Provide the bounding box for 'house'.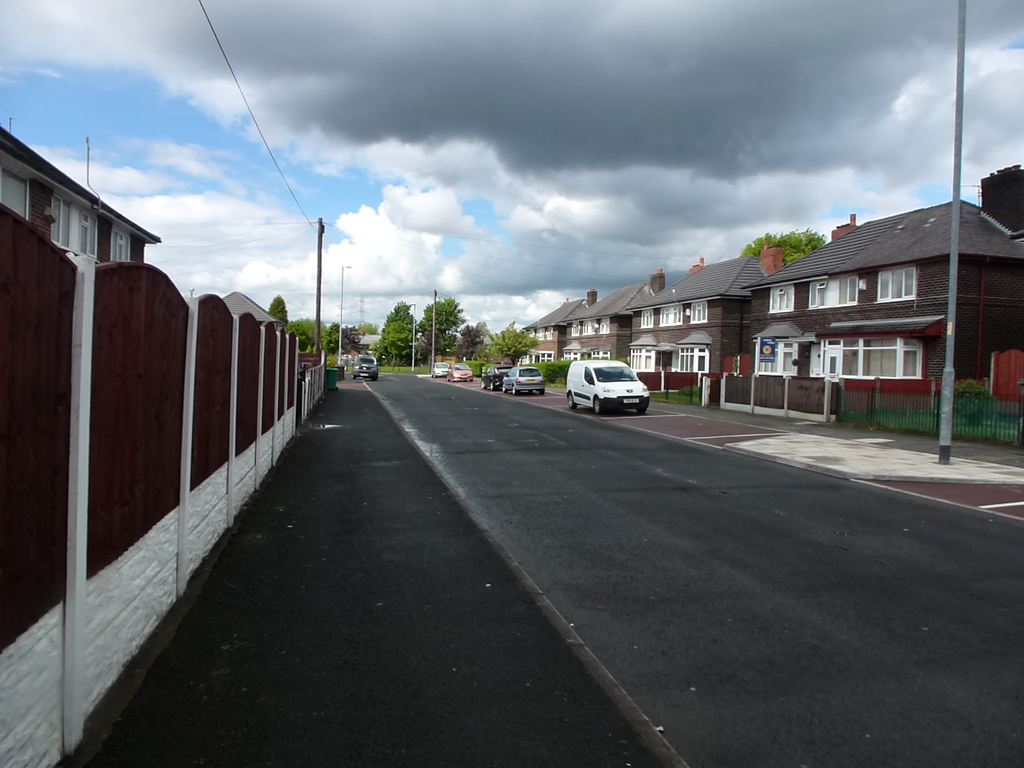
bbox=(0, 127, 163, 290).
